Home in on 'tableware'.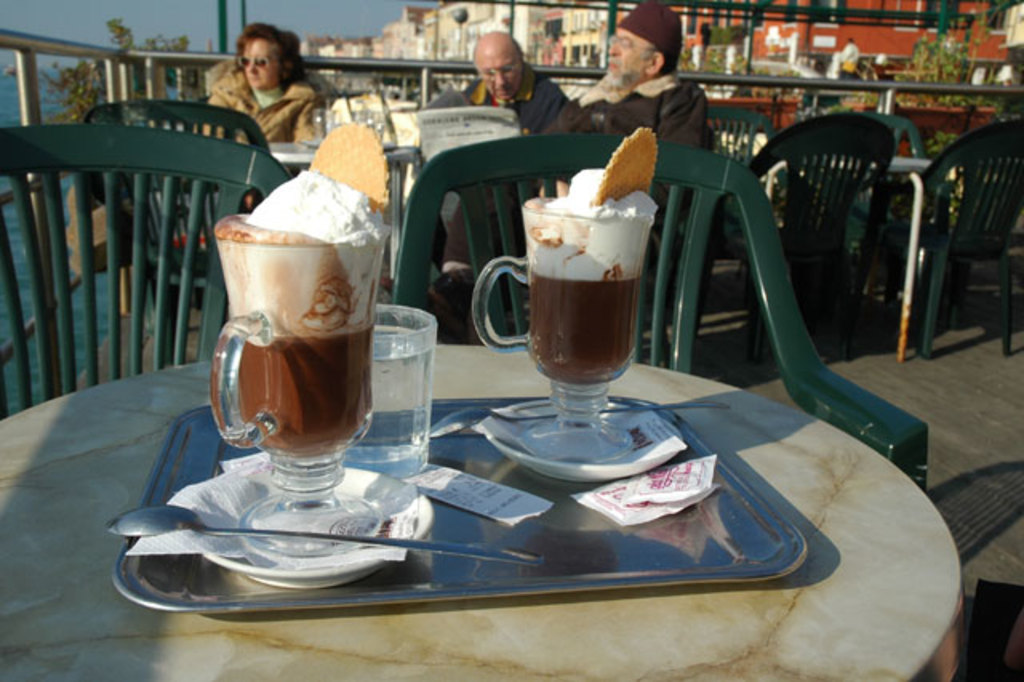
Homed in at [x1=422, y1=392, x2=694, y2=434].
